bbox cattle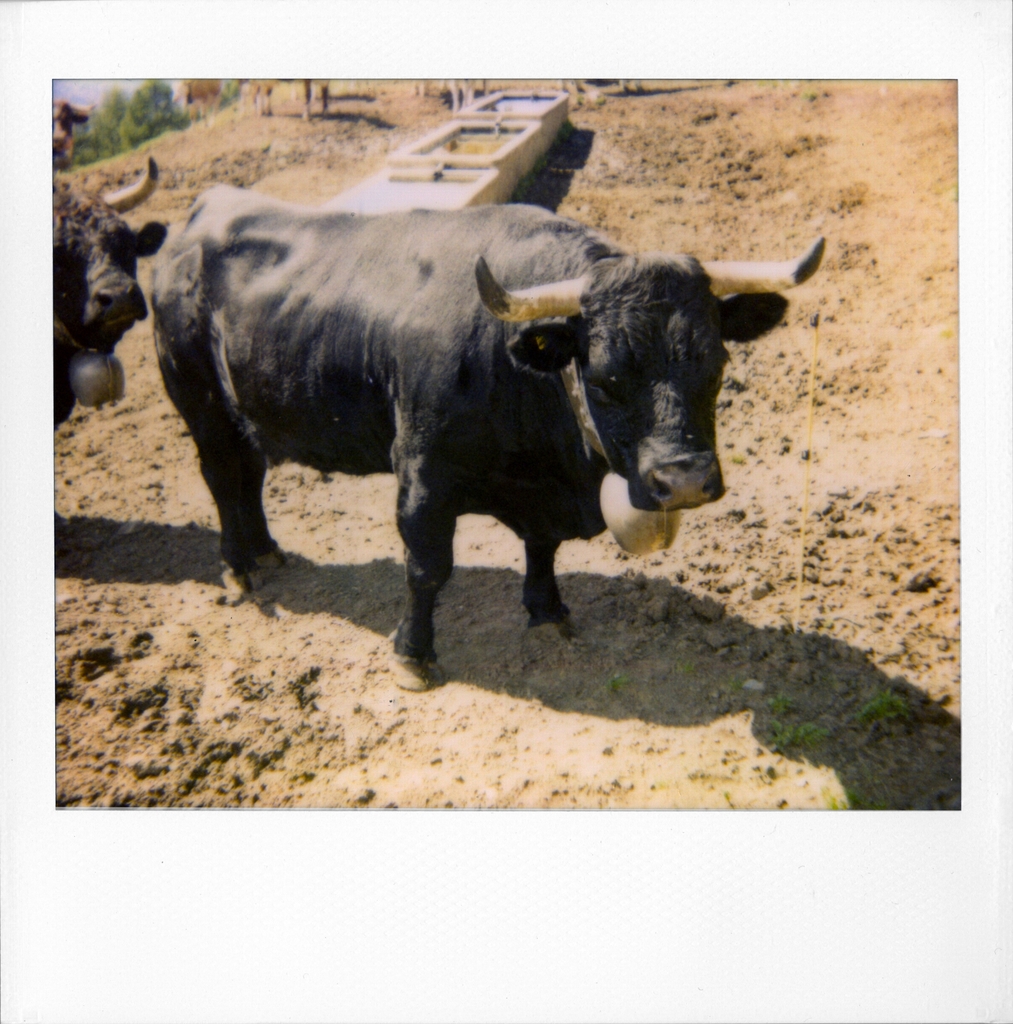
[left=152, top=204, right=793, bottom=700]
